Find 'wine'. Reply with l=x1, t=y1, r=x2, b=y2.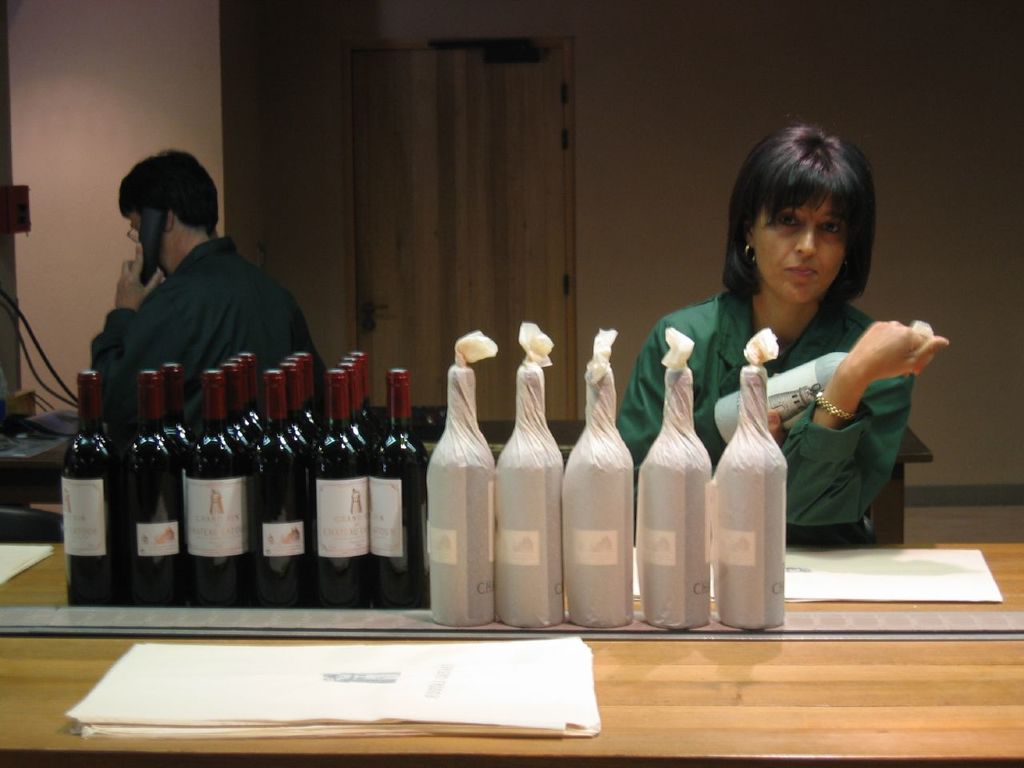
l=494, t=322, r=564, b=626.
